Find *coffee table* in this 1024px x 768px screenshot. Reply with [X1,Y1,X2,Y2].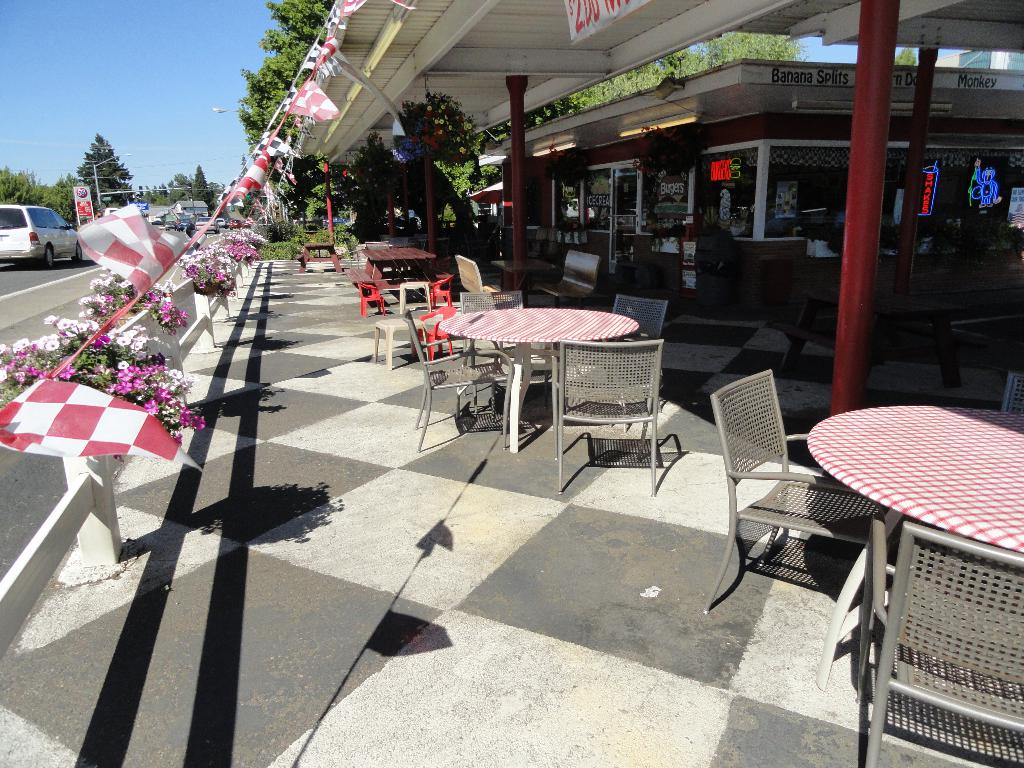
[756,394,1017,661].
